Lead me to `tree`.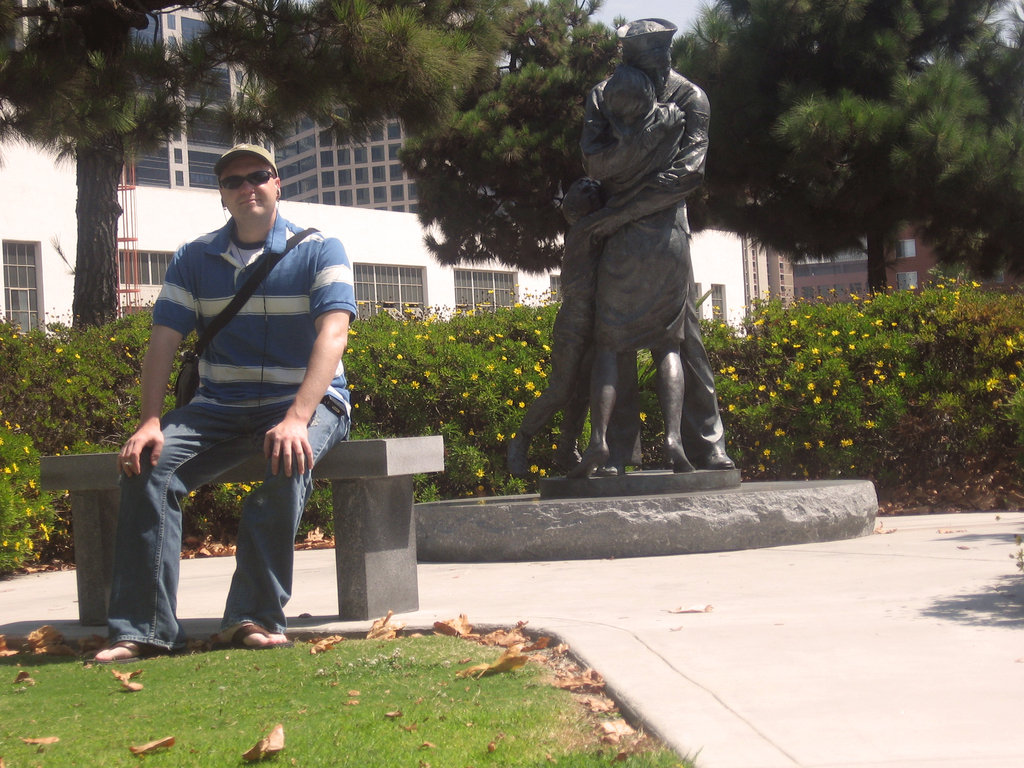
Lead to [left=0, top=0, right=250, bottom=324].
